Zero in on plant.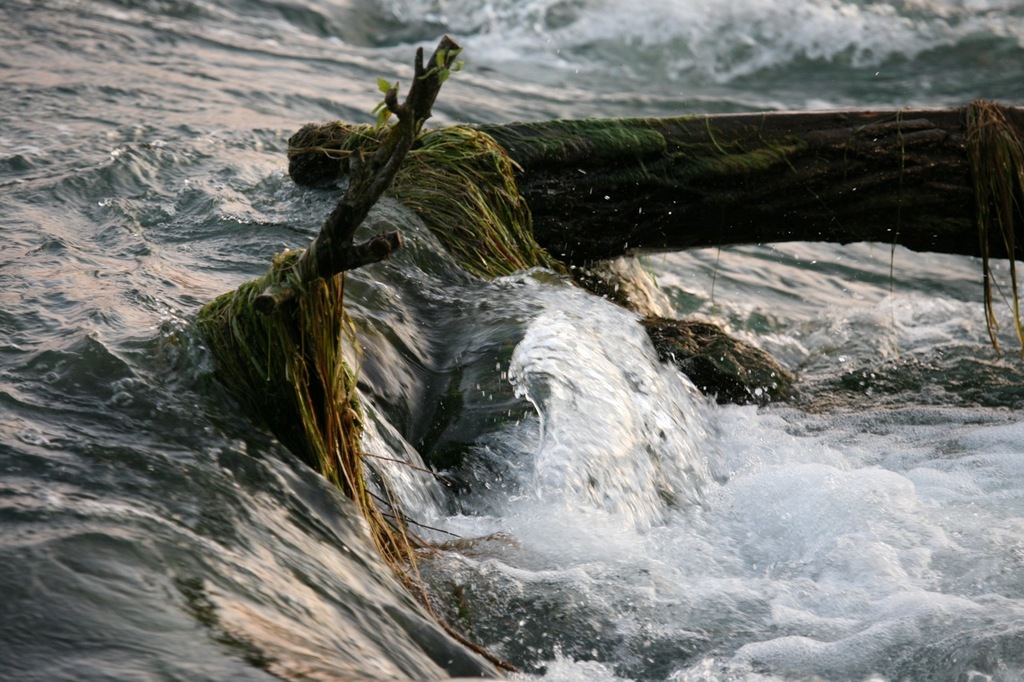
Zeroed in: [418,46,466,84].
